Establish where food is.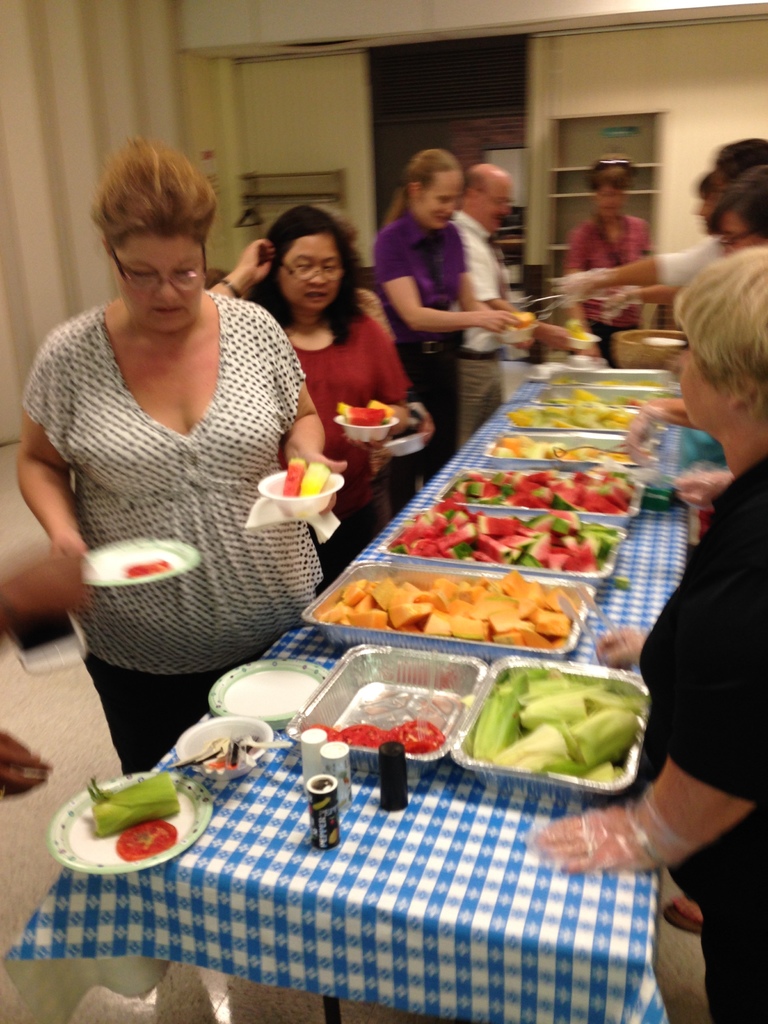
Established at (541,386,649,408).
